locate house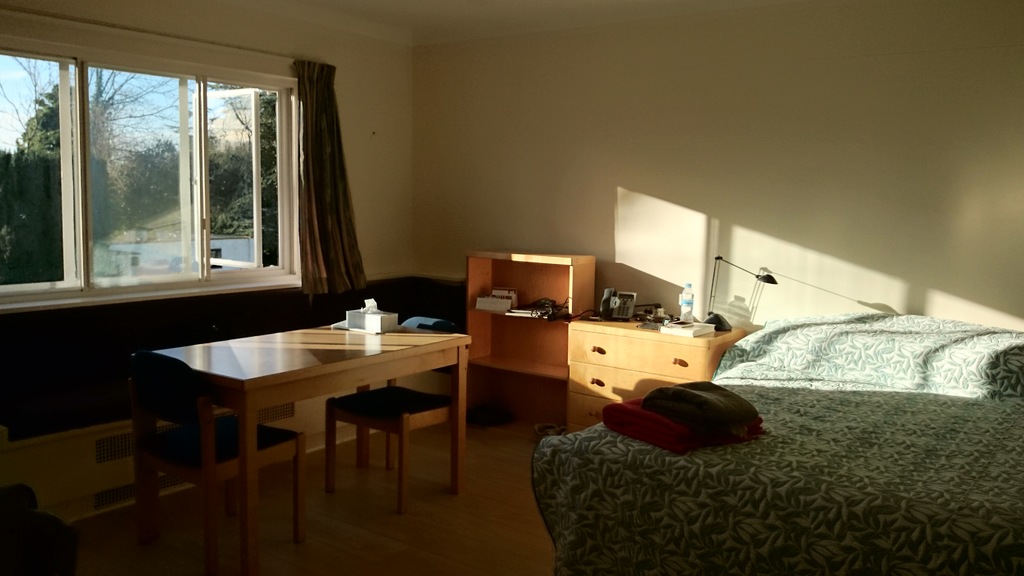
Rect(0, 0, 1023, 575)
